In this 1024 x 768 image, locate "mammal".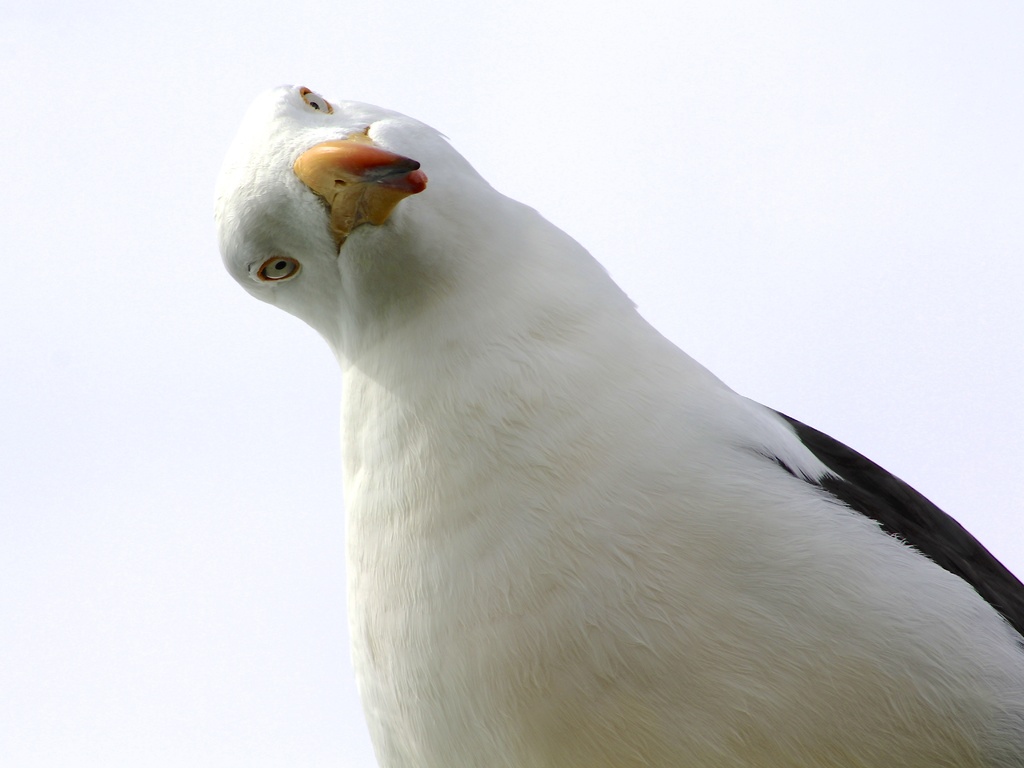
Bounding box: BBox(172, 86, 942, 691).
